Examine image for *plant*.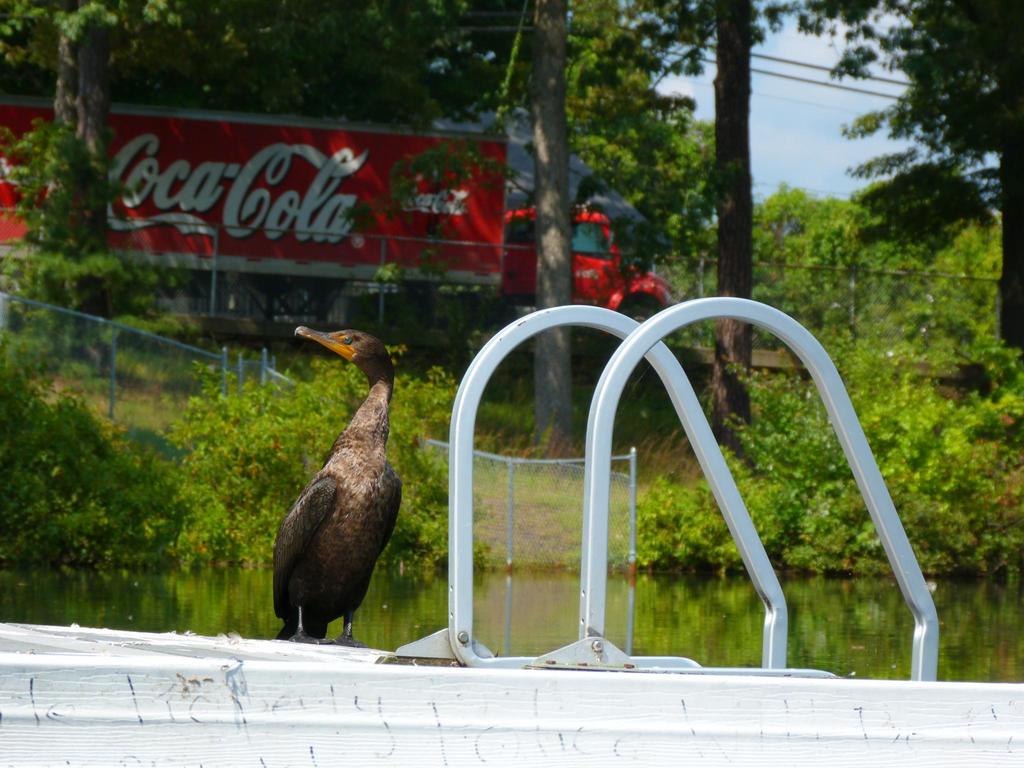
Examination result: <region>159, 341, 472, 586</region>.
